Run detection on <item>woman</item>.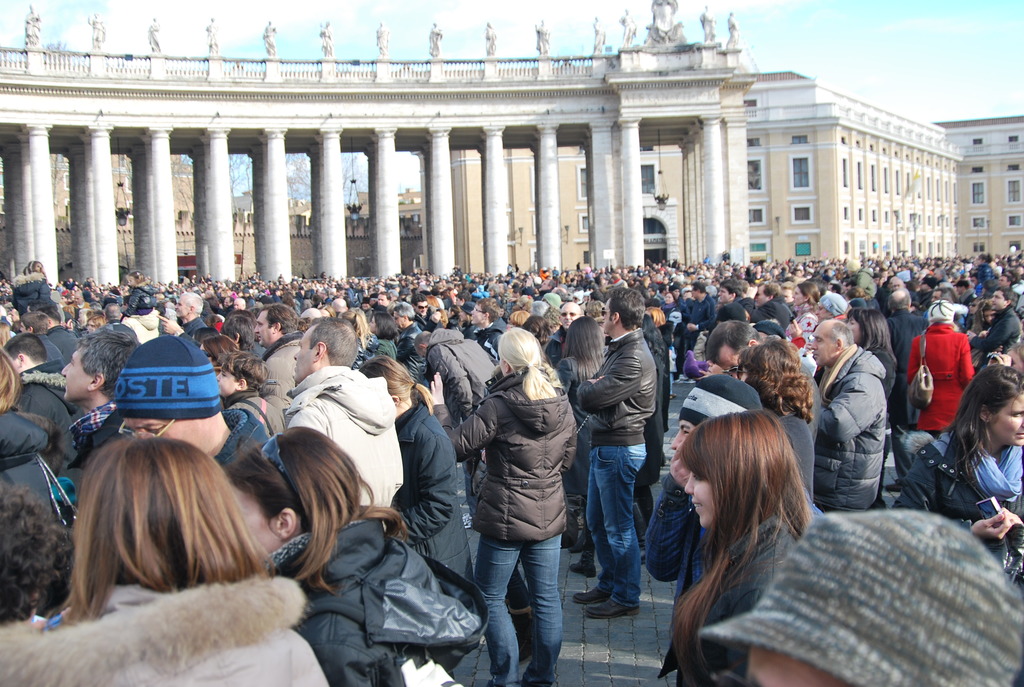
Result: l=356, t=359, r=483, b=595.
